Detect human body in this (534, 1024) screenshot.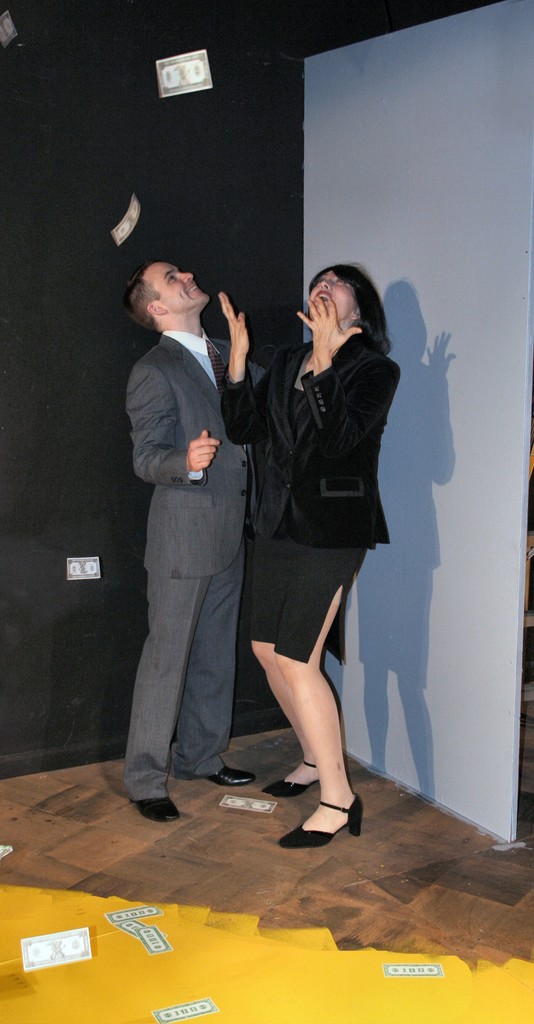
Detection: (x1=227, y1=237, x2=388, y2=865).
